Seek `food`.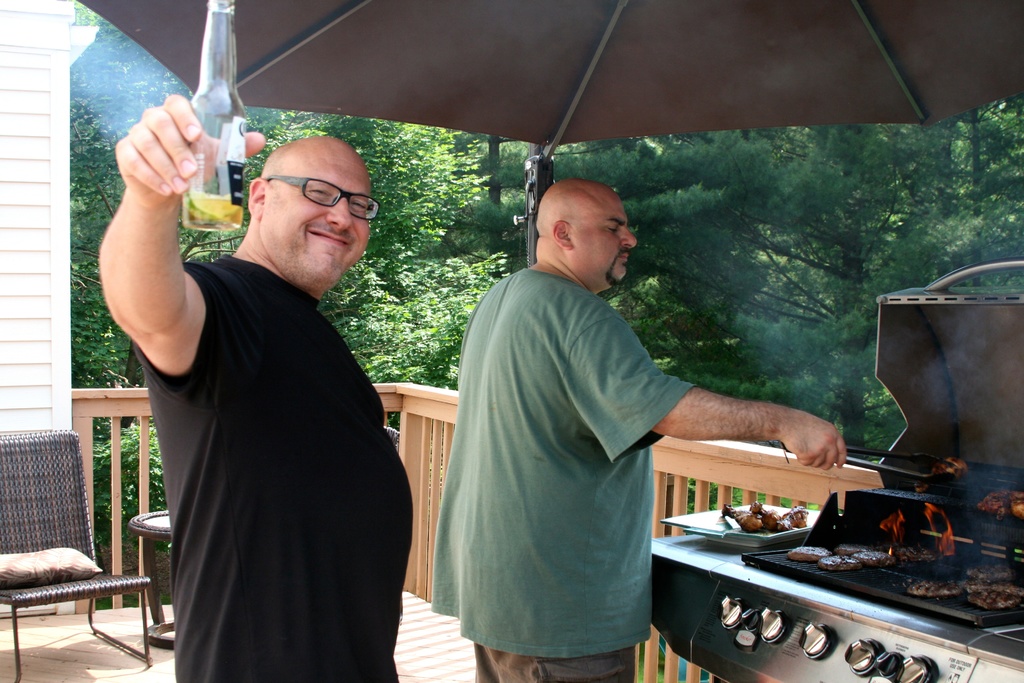
(x1=938, y1=465, x2=965, y2=477).
